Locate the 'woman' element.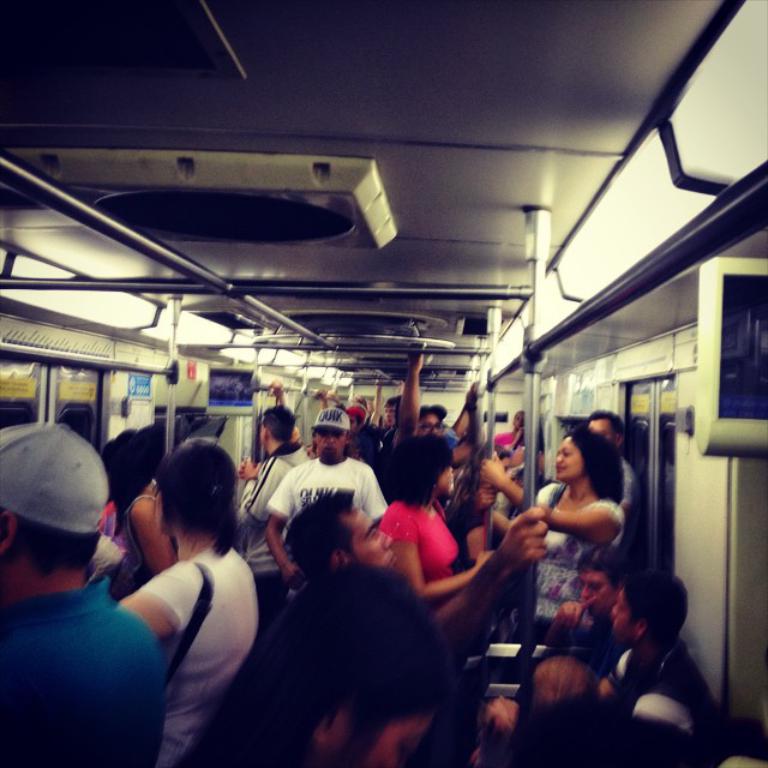
Element bbox: bbox=[475, 430, 629, 624].
